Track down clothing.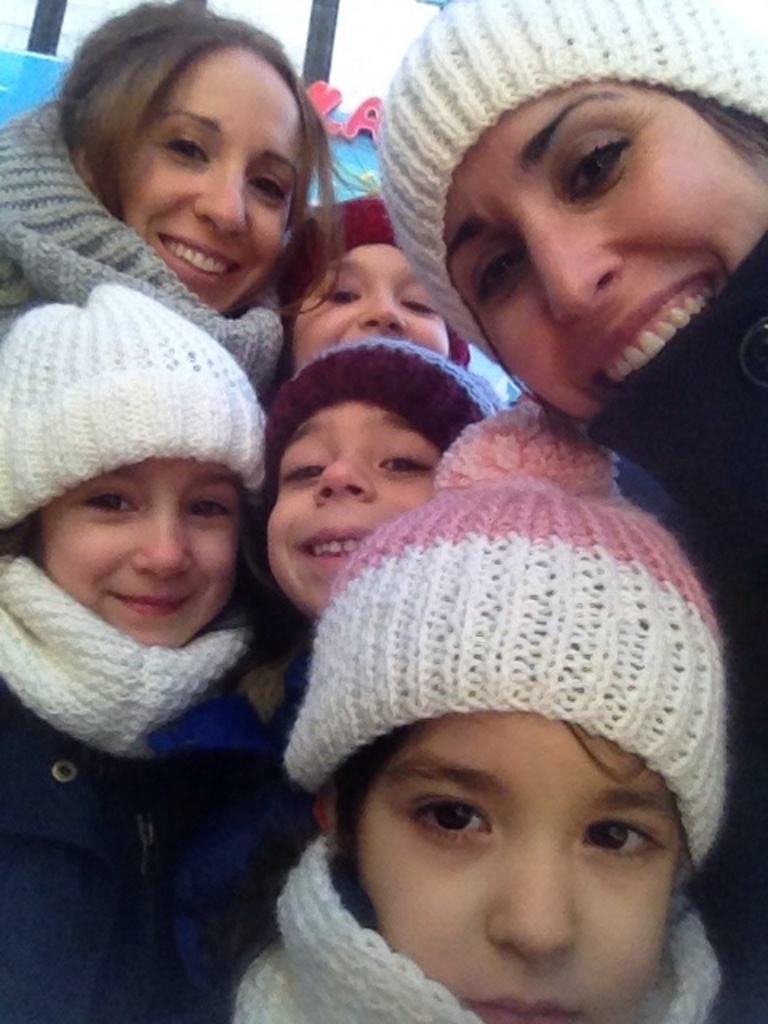
Tracked to (0,686,331,1013).
